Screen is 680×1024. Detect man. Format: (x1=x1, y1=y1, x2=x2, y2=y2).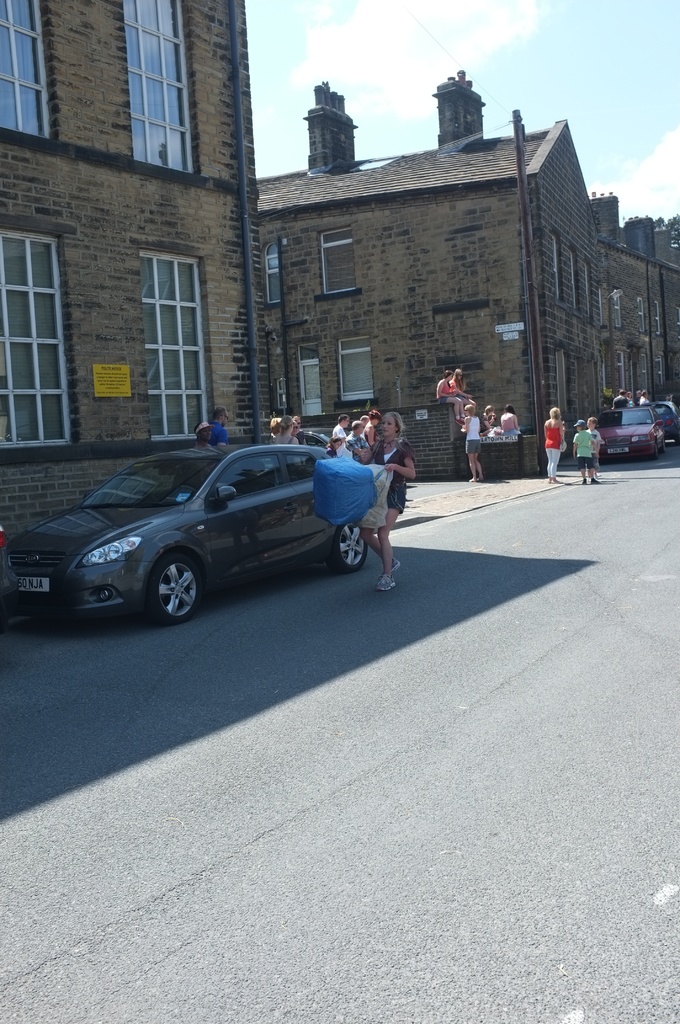
(x1=205, y1=412, x2=231, y2=448).
